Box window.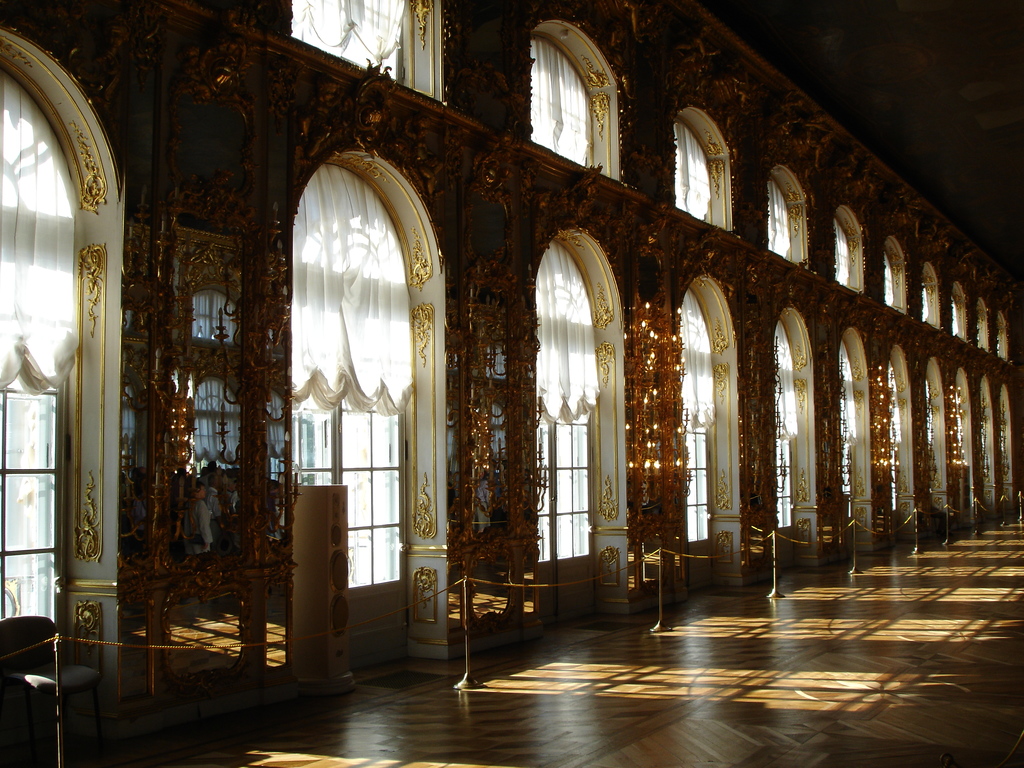
(left=0, top=33, right=117, bottom=617).
